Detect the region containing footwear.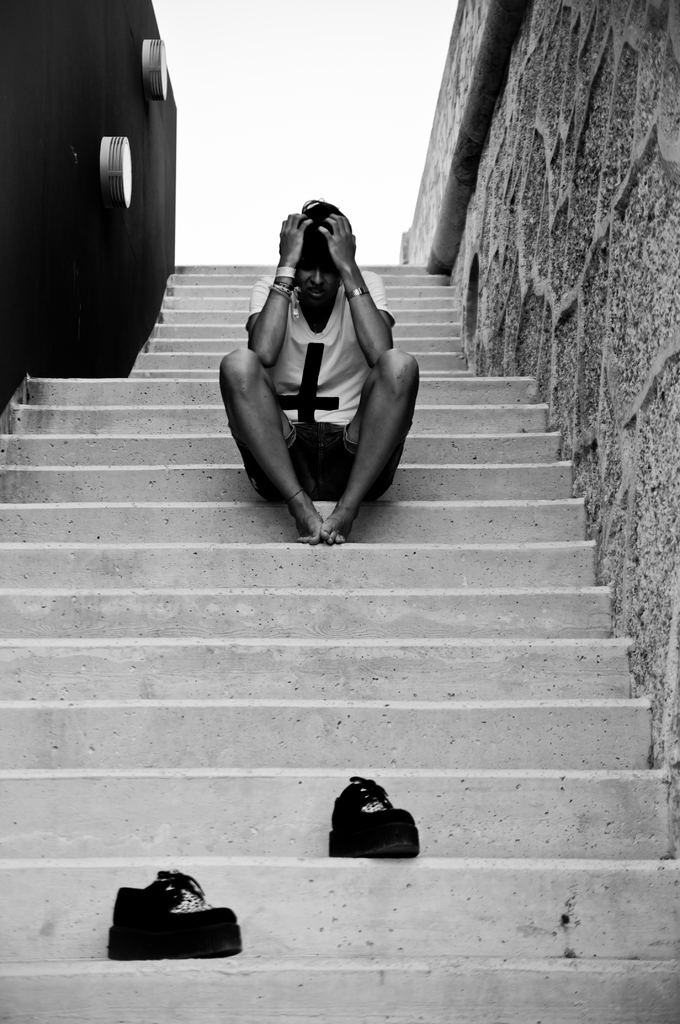
pyautogui.locateOnScreen(317, 774, 428, 883).
